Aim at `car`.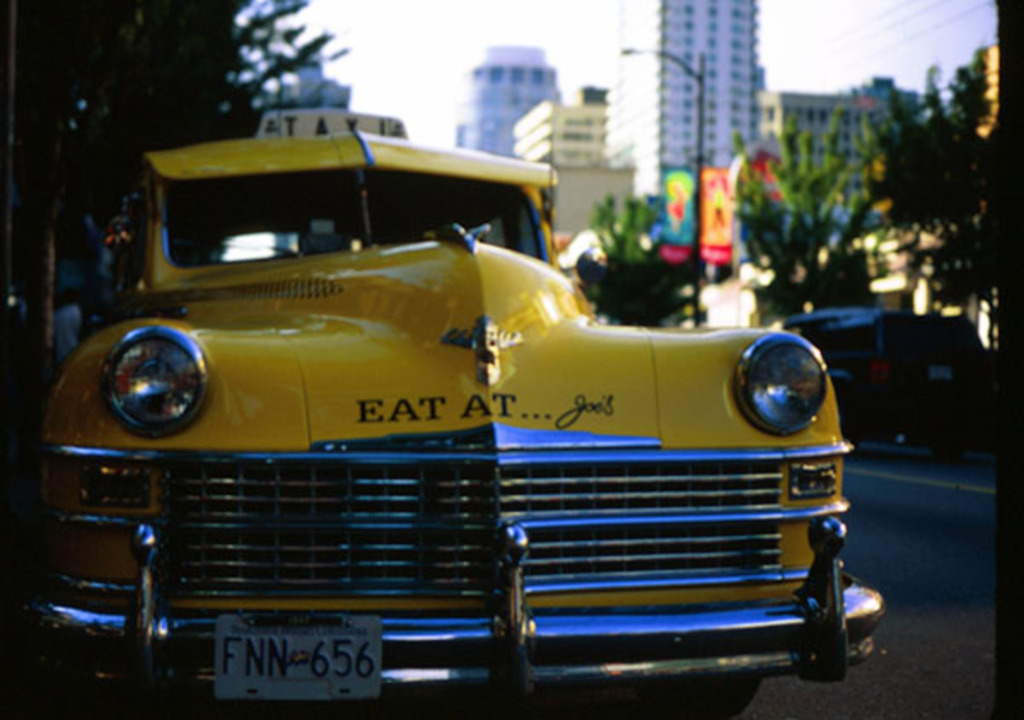
Aimed at crop(26, 126, 864, 689).
